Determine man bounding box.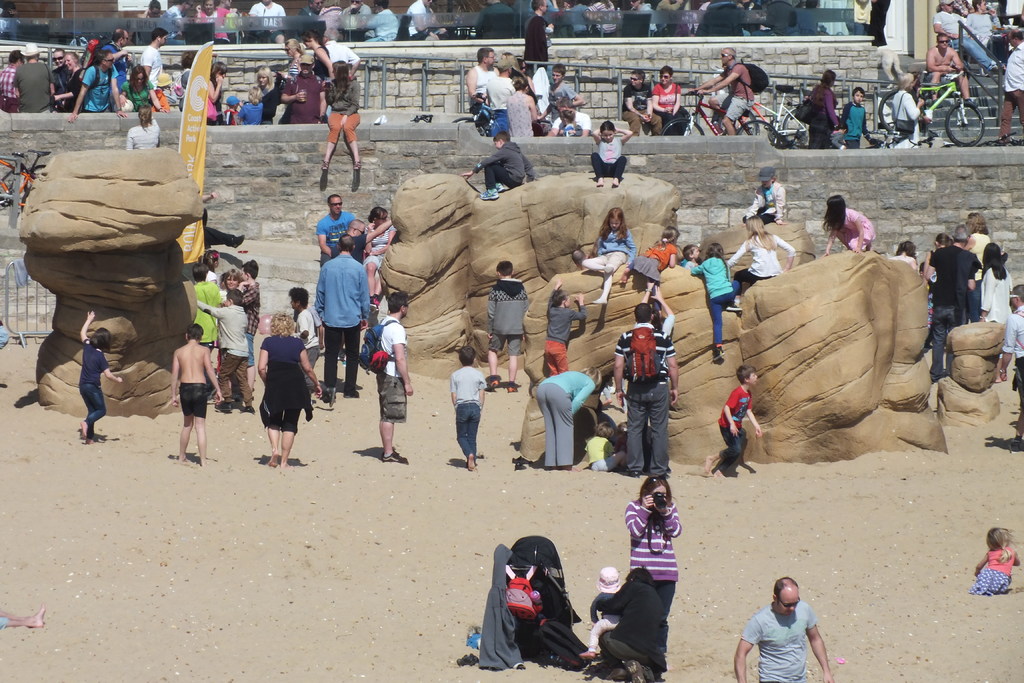
Determined: [999, 261, 1023, 434].
